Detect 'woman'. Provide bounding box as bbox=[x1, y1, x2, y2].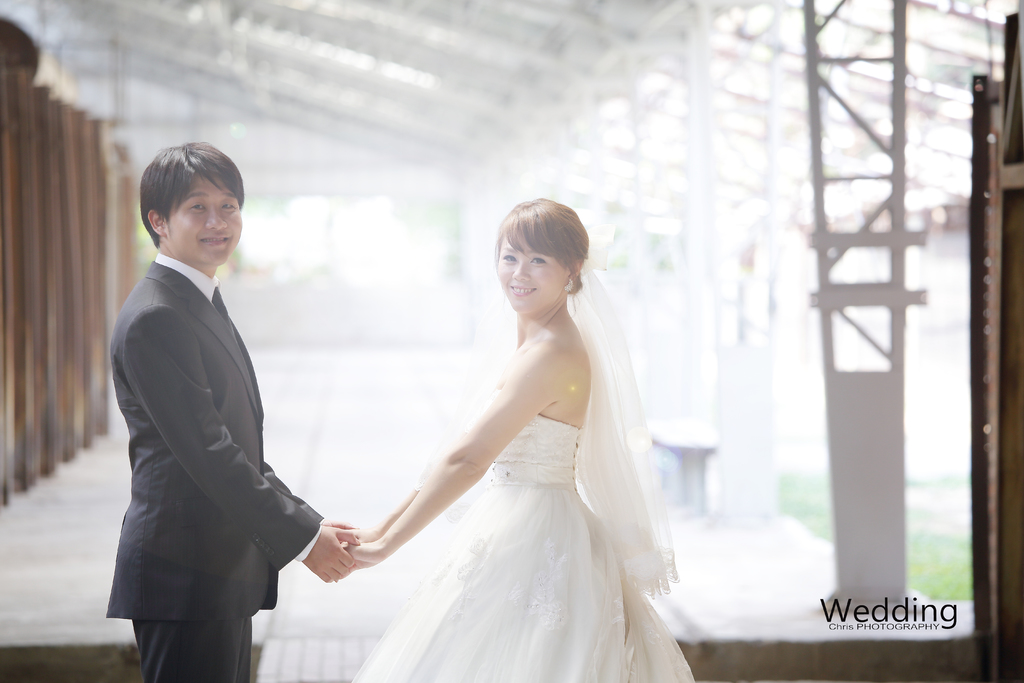
bbox=[308, 189, 694, 662].
